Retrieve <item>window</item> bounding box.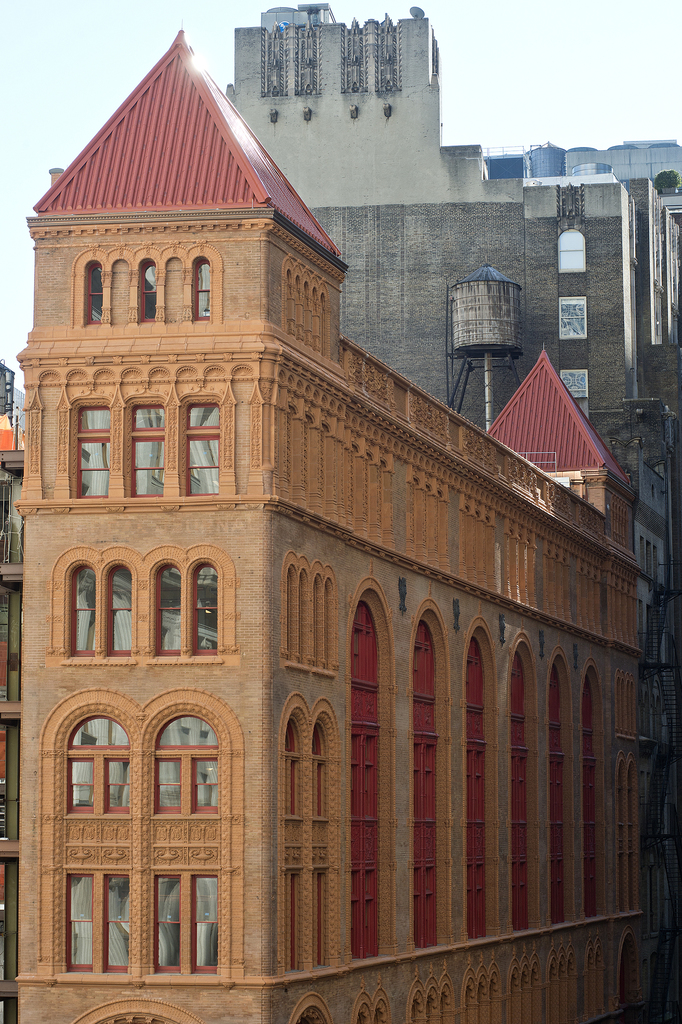
Bounding box: [62, 716, 134, 819].
